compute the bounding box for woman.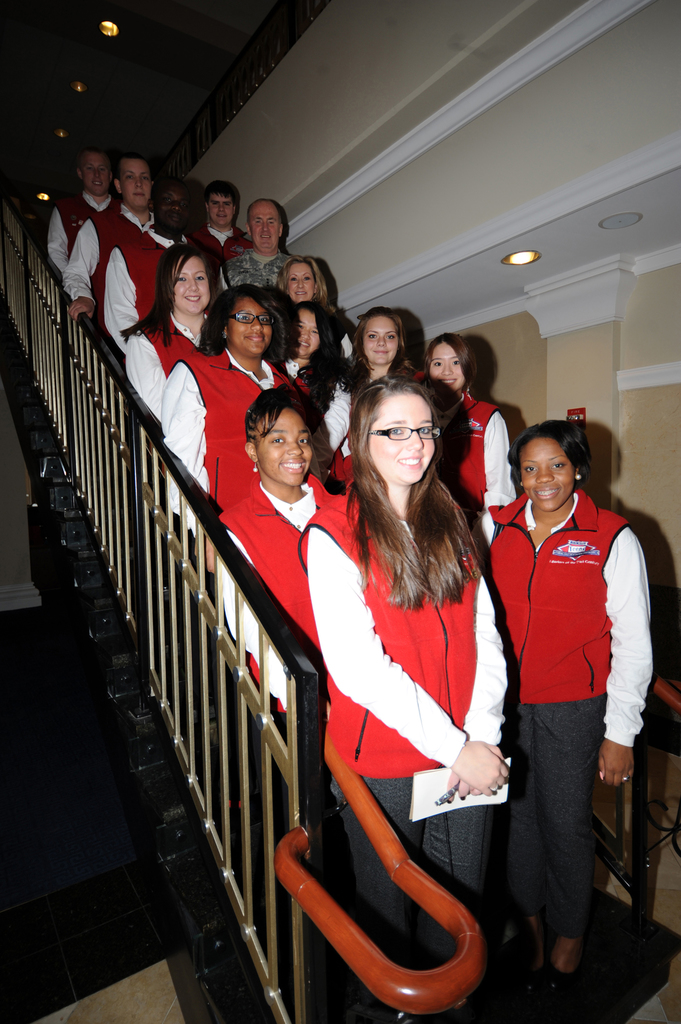
(109,242,225,429).
